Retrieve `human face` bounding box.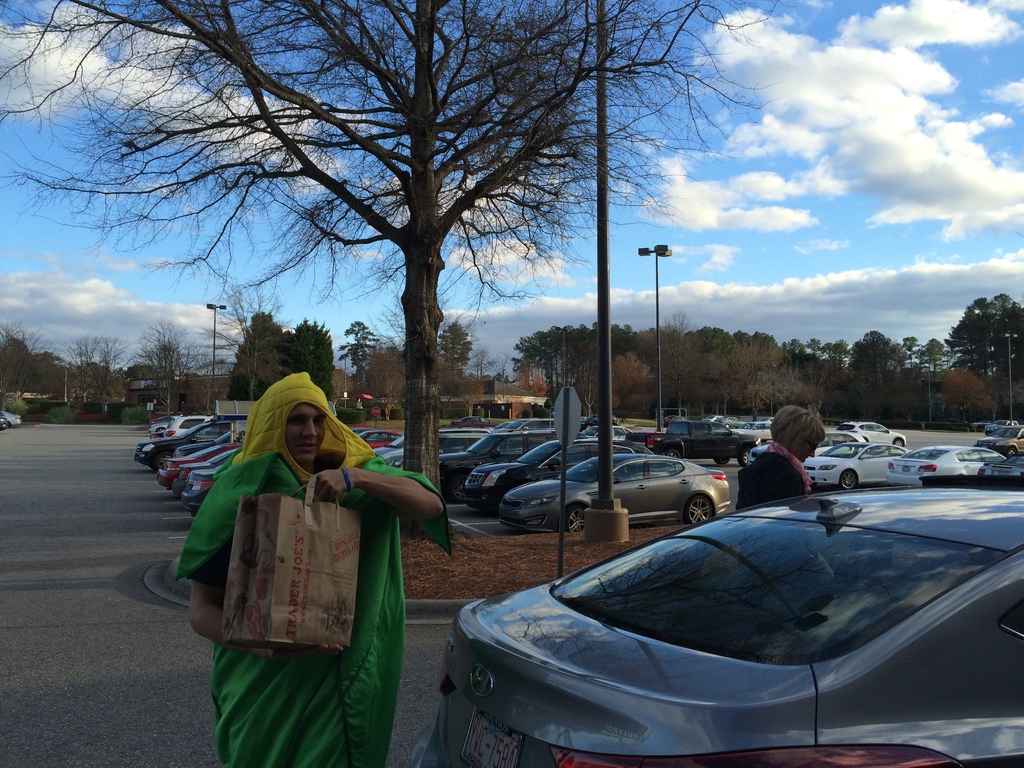
Bounding box: 797,426,827,467.
